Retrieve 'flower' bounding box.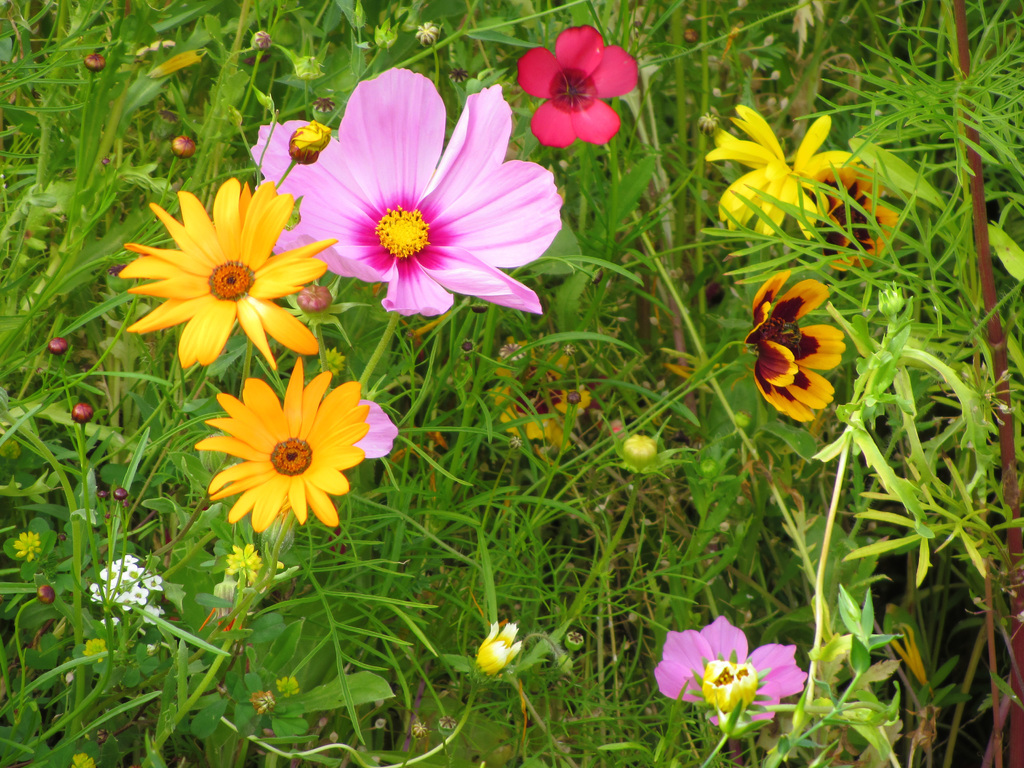
Bounding box: Rect(743, 269, 849, 428).
